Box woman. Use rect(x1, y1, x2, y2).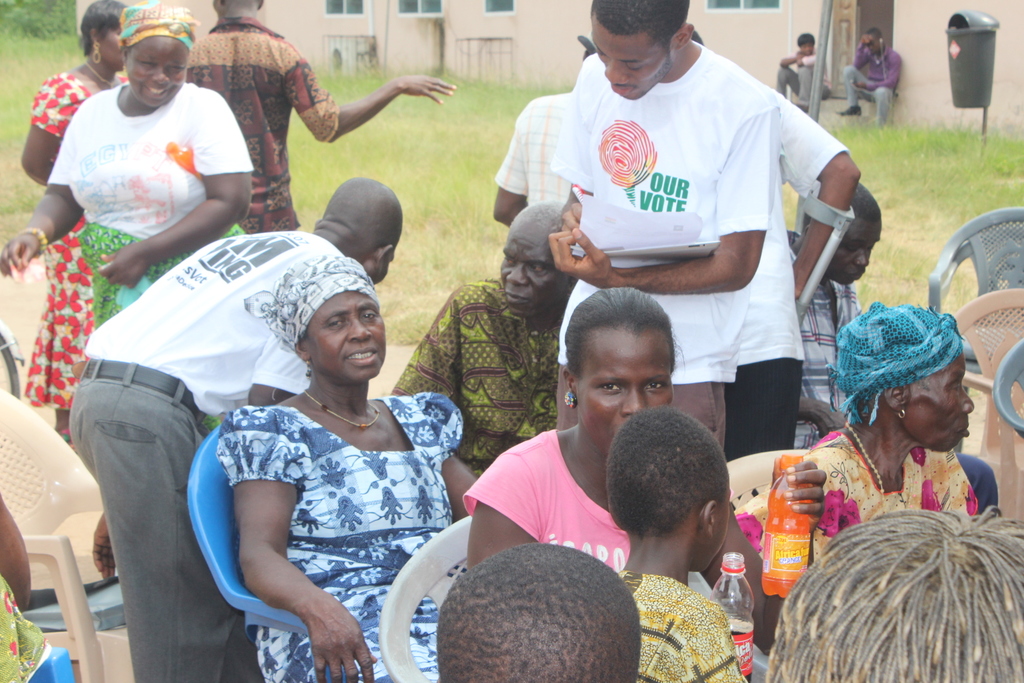
rect(216, 256, 478, 682).
